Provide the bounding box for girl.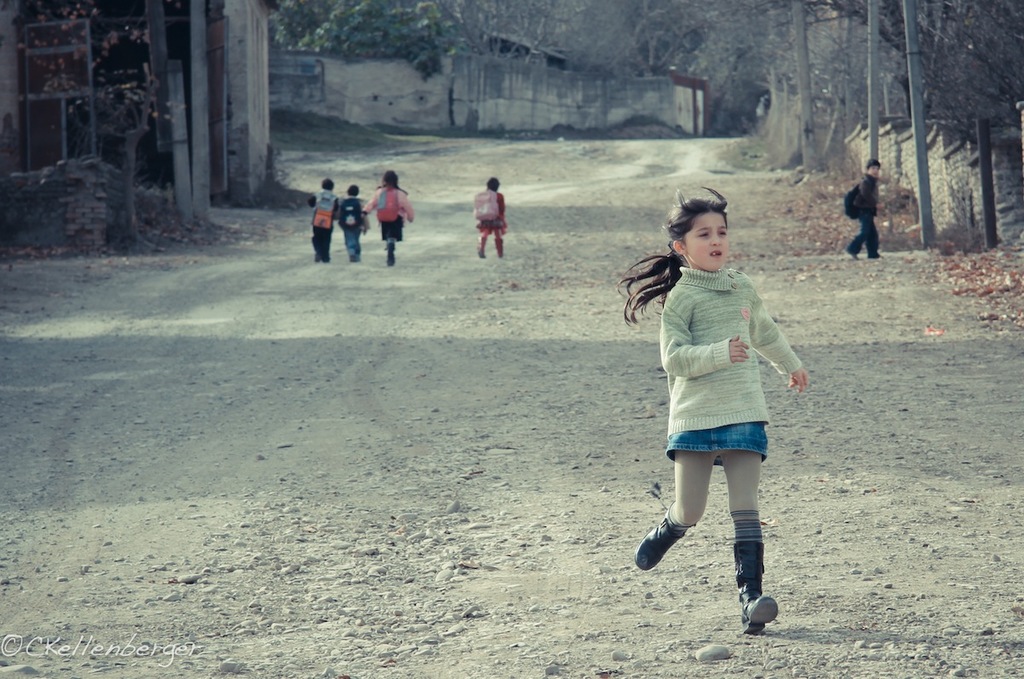
bbox(359, 168, 416, 262).
